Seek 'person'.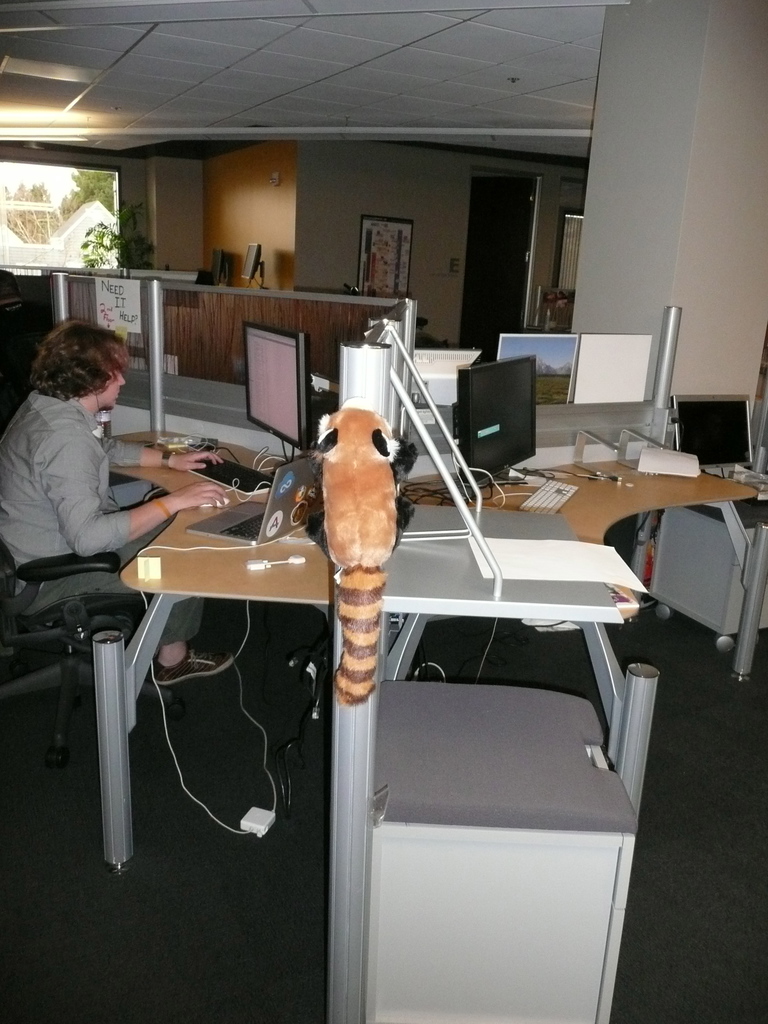
bbox=[0, 312, 241, 712].
